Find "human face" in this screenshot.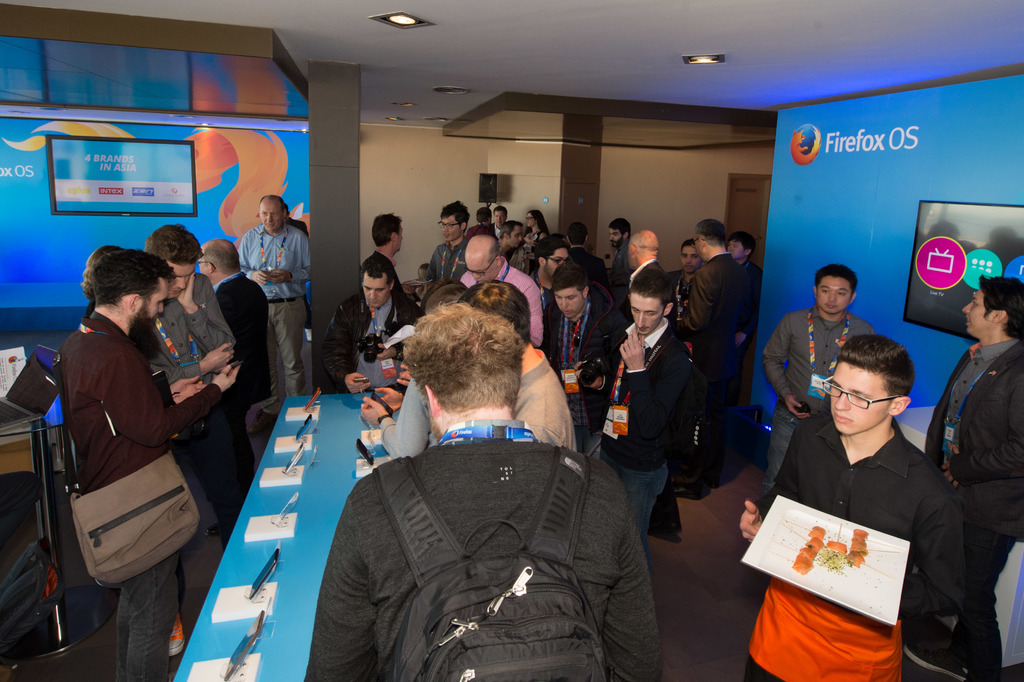
The bounding box for "human face" is l=357, t=269, r=392, b=313.
